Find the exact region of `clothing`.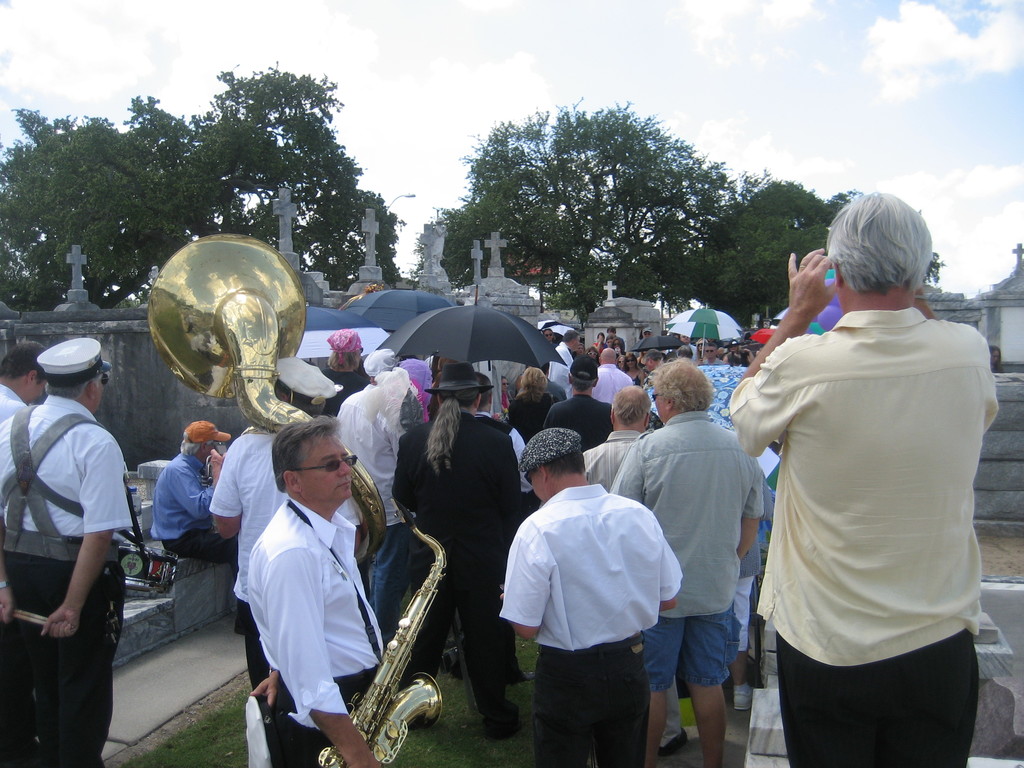
Exact region: detection(248, 496, 381, 767).
